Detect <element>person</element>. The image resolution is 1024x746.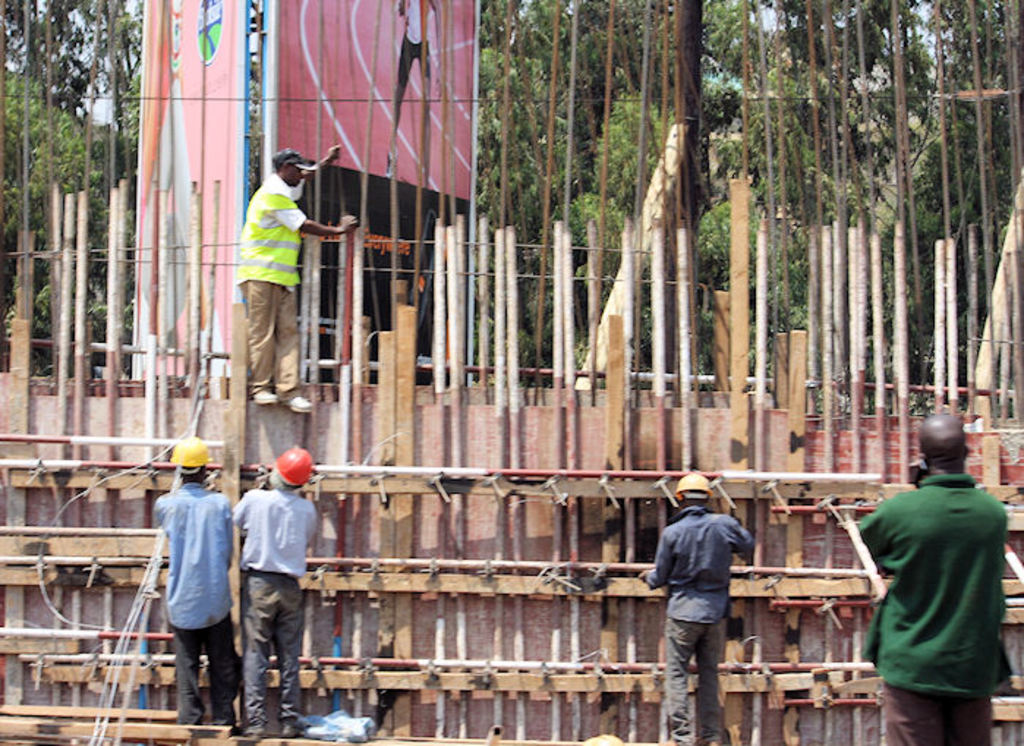
BBox(384, 0, 439, 193).
